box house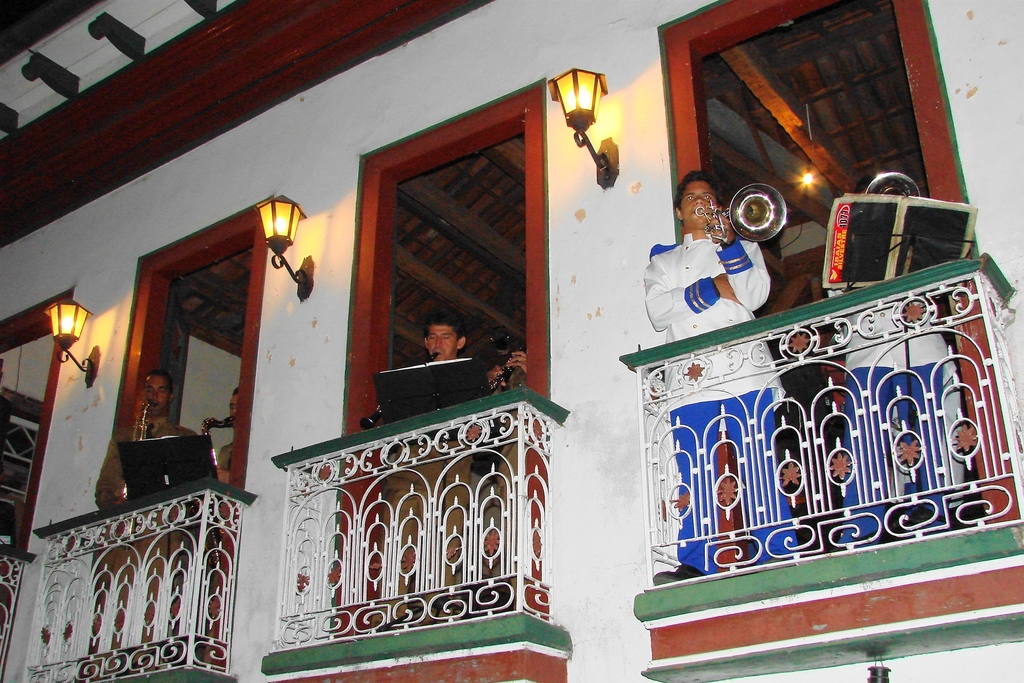
pyautogui.locateOnScreen(5, 0, 1023, 682)
